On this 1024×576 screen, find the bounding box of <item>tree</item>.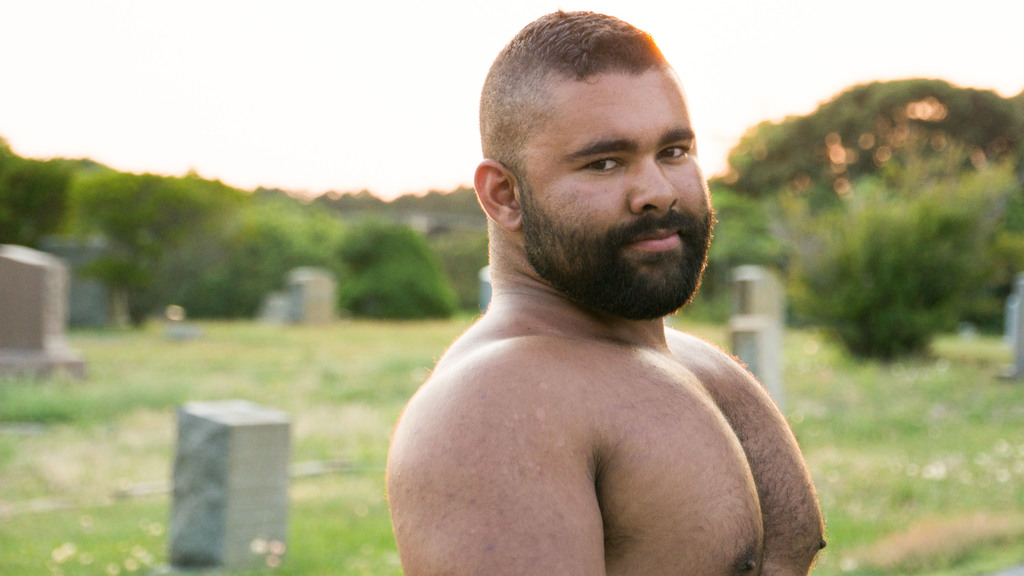
Bounding box: box(785, 187, 1004, 369).
